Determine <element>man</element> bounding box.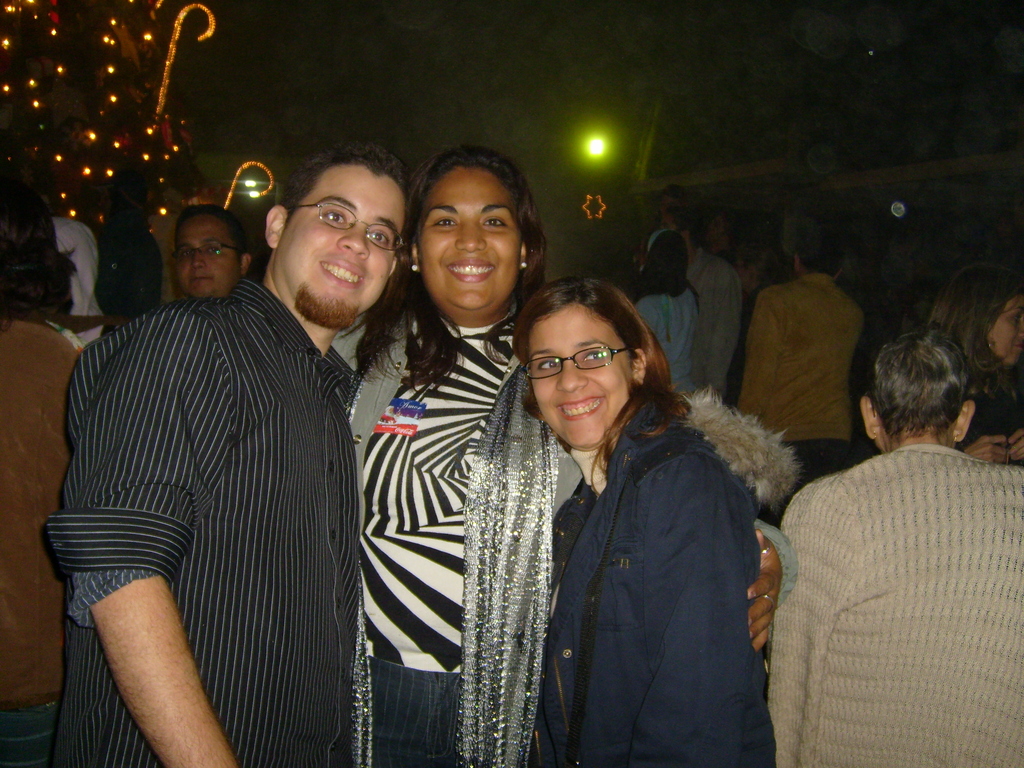
Determined: bbox=(46, 143, 413, 767).
